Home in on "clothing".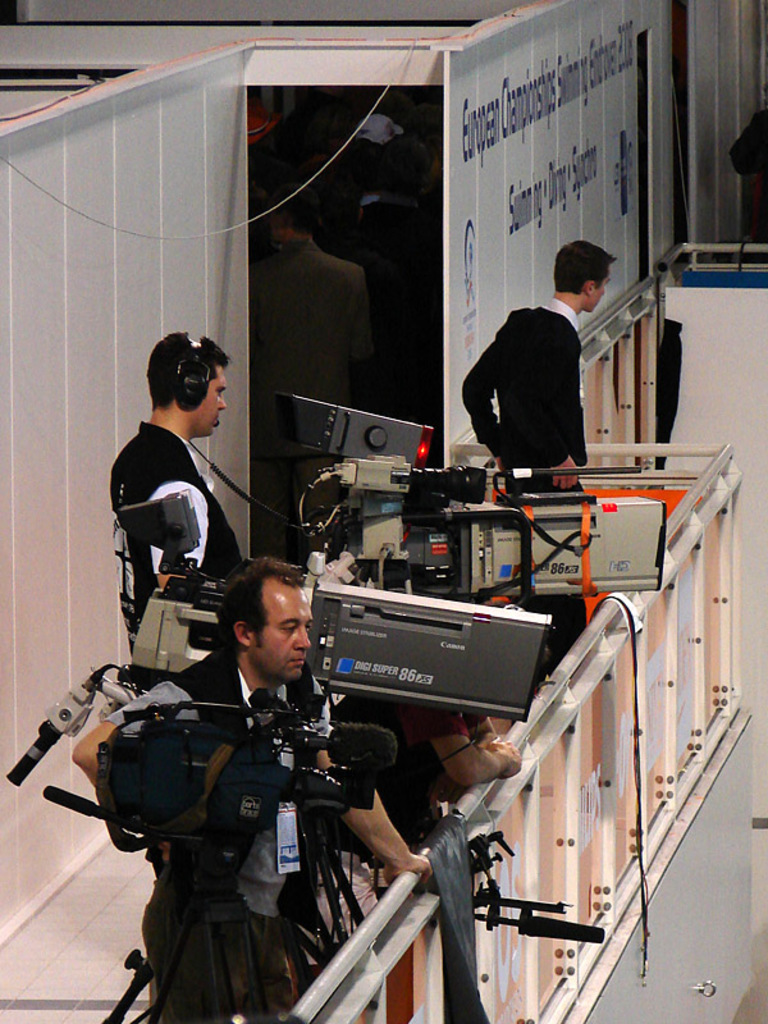
Homed in at [left=727, top=102, right=767, bottom=241].
